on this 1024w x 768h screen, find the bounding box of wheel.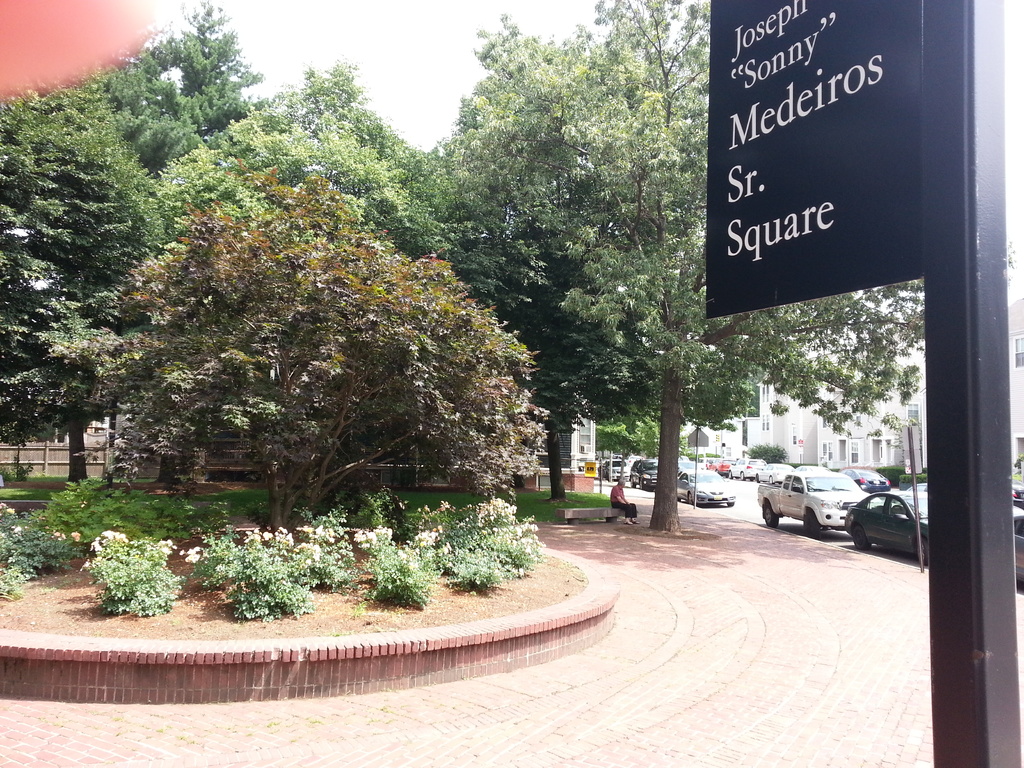
Bounding box: (left=686, top=489, right=694, bottom=505).
